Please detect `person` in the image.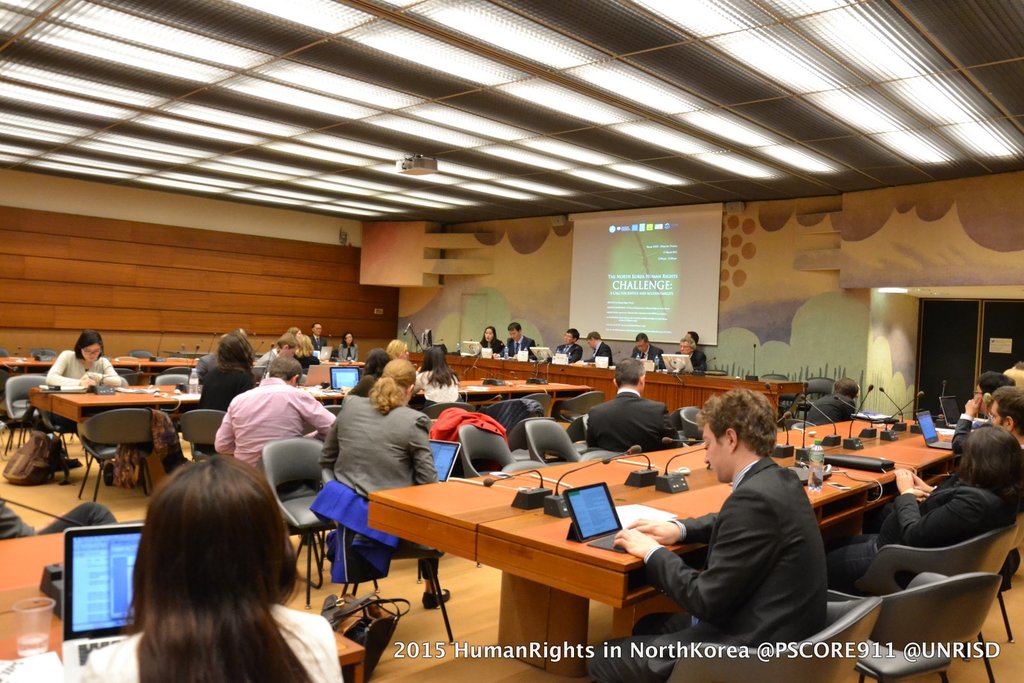
(x1=409, y1=342, x2=463, y2=408).
